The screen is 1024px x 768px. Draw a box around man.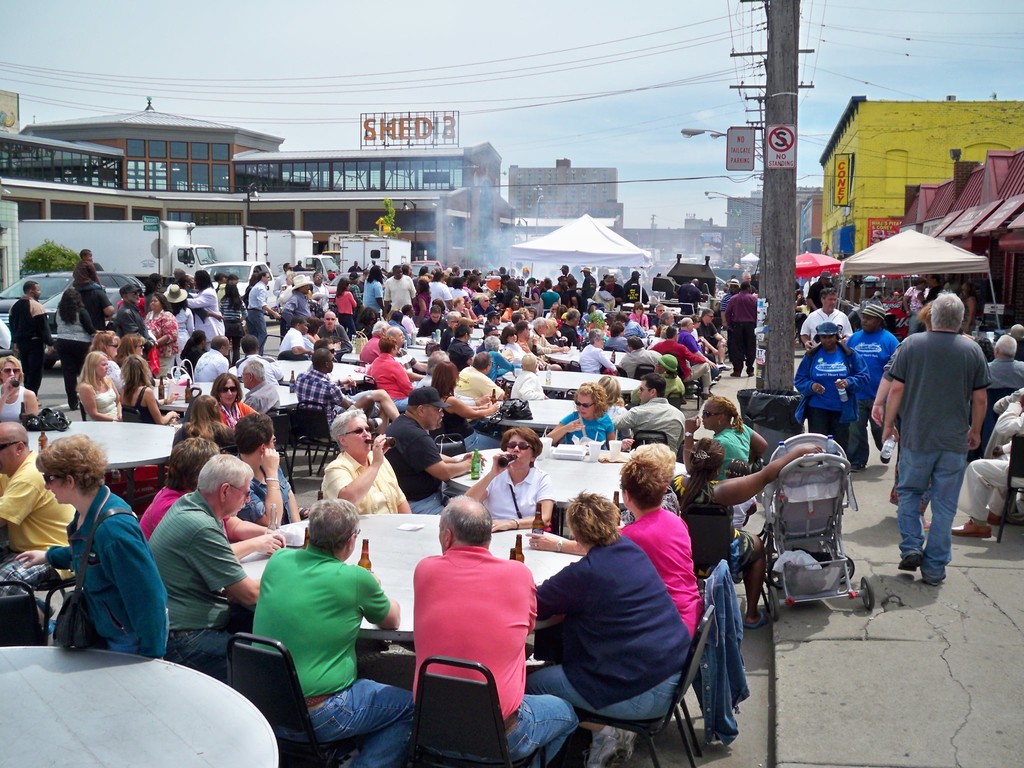
616,329,667,386.
